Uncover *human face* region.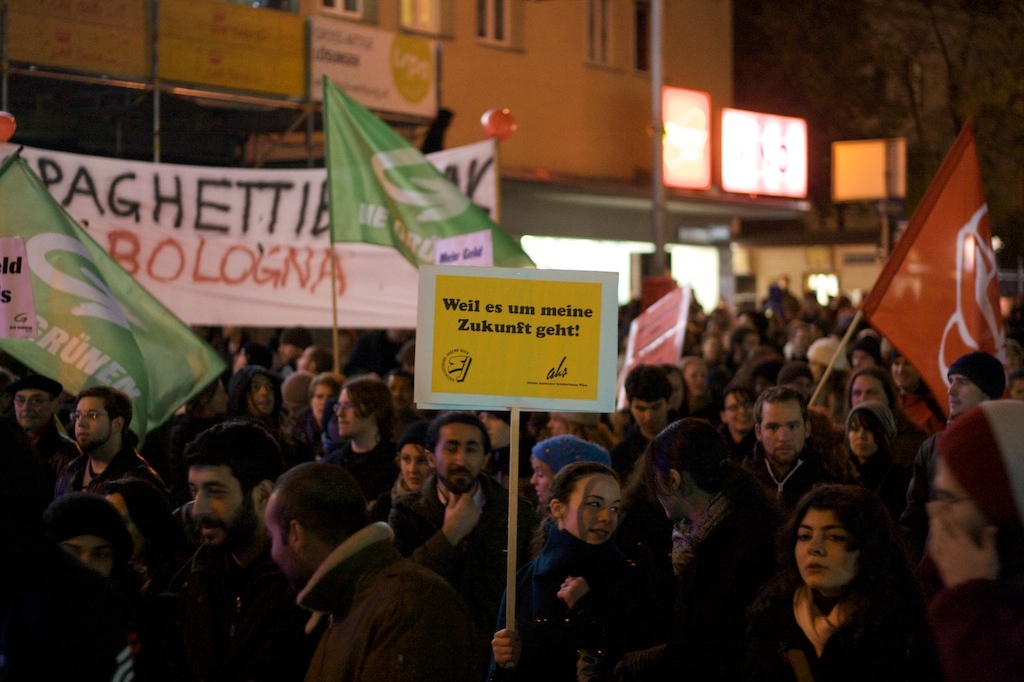
Uncovered: pyautogui.locateOnScreen(652, 473, 674, 524).
